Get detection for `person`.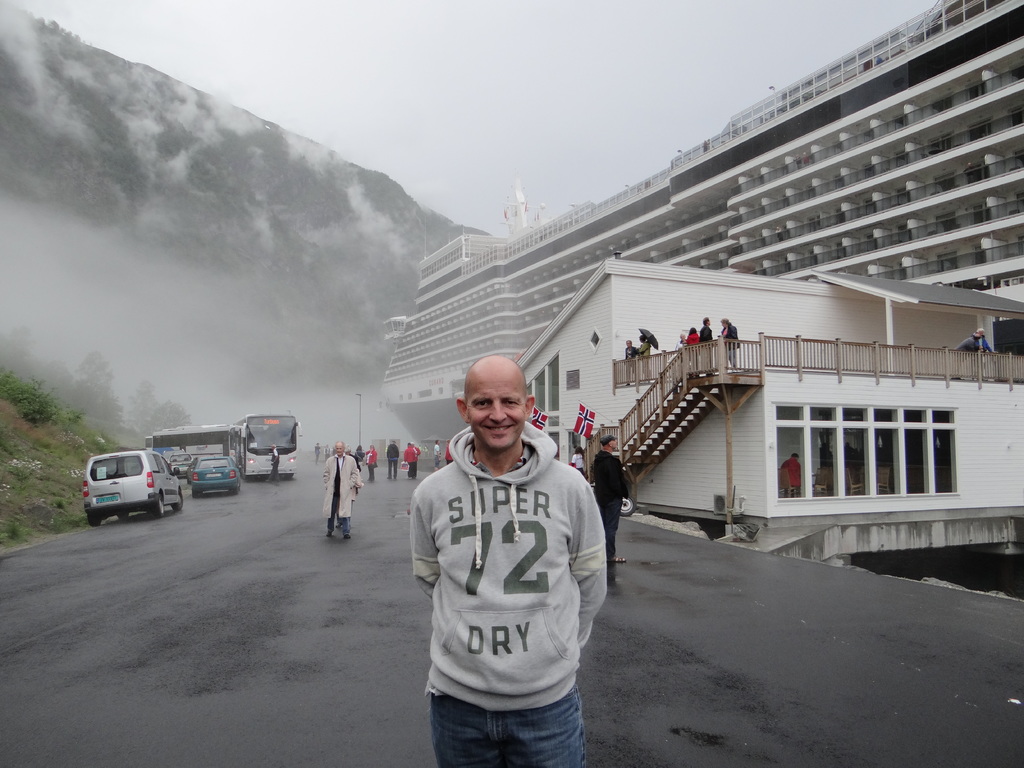
Detection: (337,458,364,529).
